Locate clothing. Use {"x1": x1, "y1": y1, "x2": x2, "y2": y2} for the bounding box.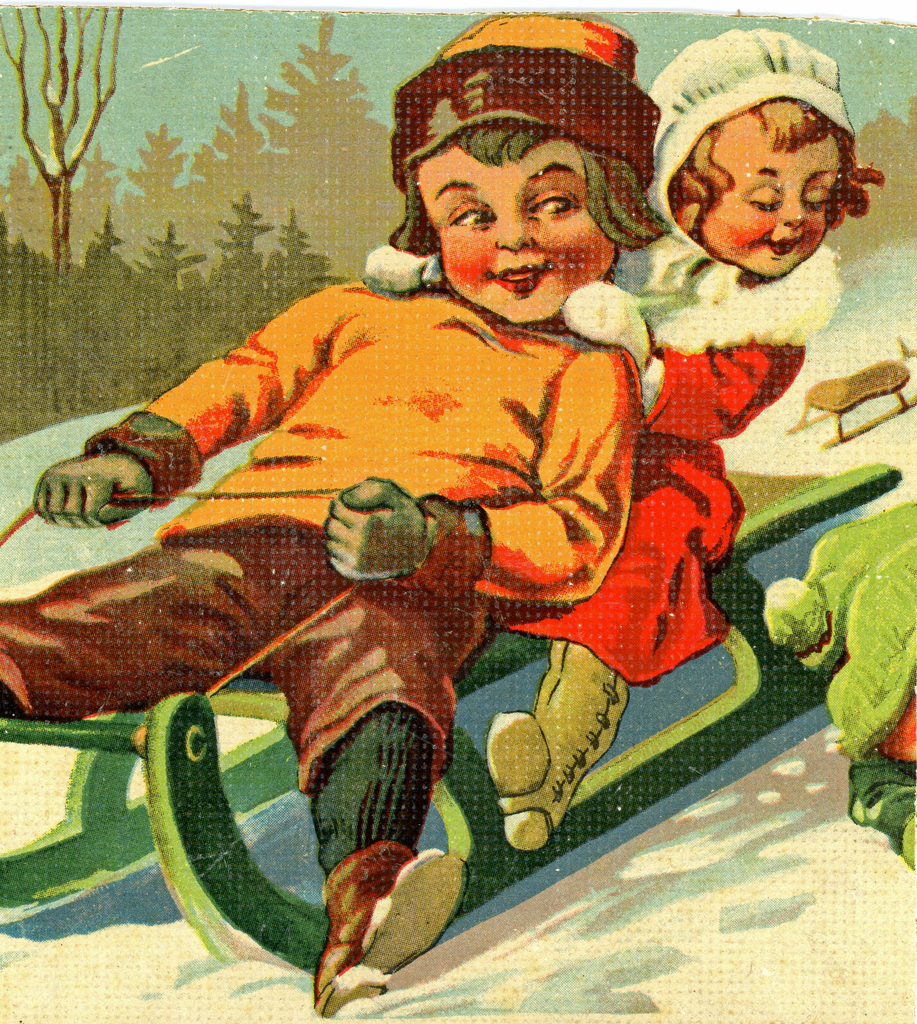
{"x1": 439, "y1": 213, "x2": 831, "y2": 622}.
